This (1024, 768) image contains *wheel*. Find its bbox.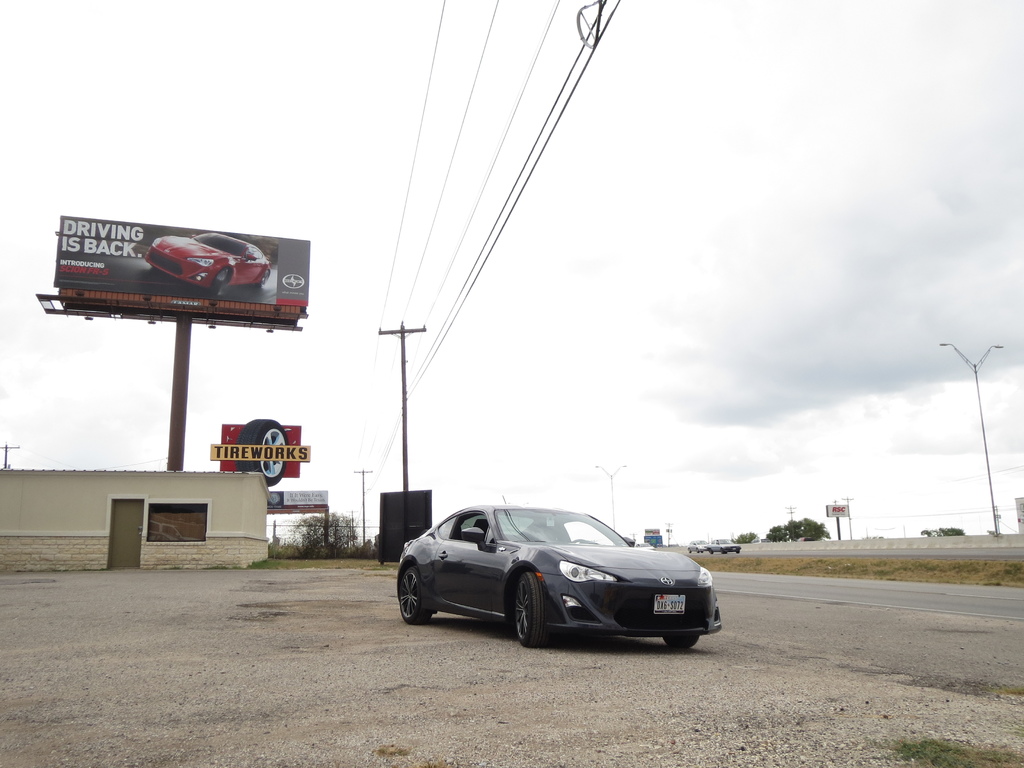
<region>392, 556, 431, 625</region>.
